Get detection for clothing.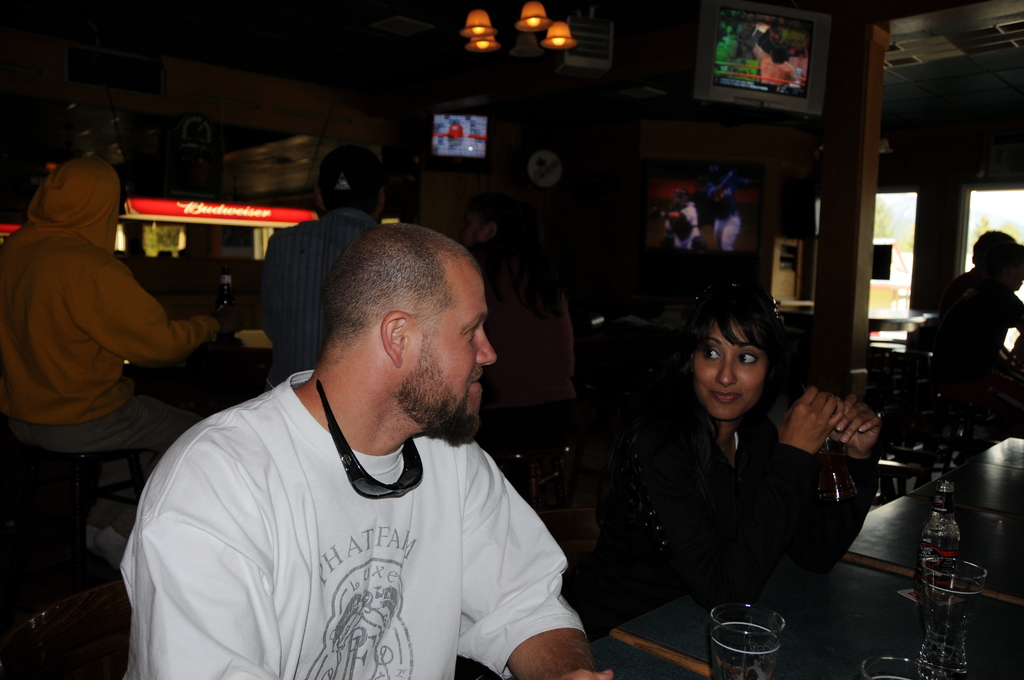
Detection: <box>925,264,1023,400</box>.
